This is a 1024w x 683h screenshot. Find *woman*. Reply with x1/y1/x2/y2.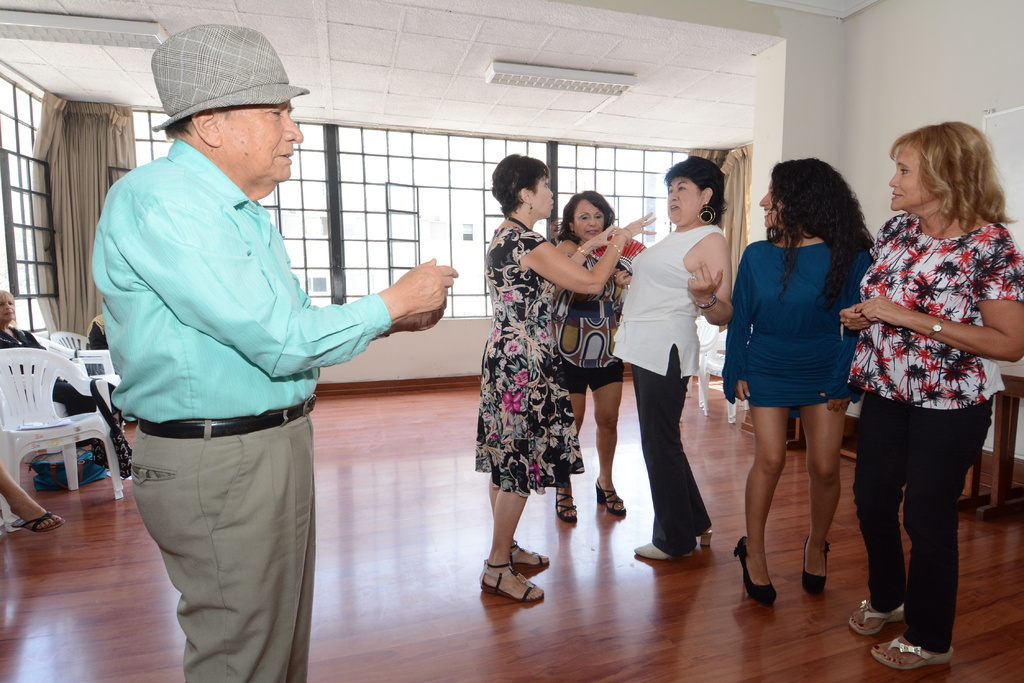
838/118/1023/666.
